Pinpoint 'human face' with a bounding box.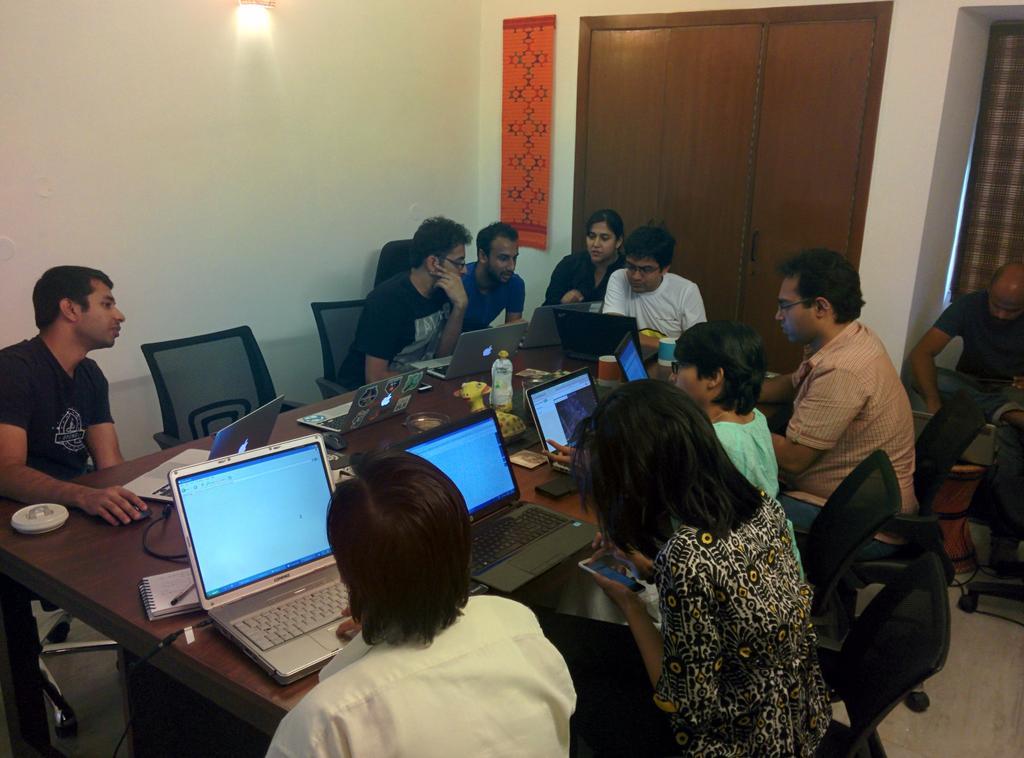
{"x1": 442, "y1": 241, "x2": 465, "y2": 281}.
